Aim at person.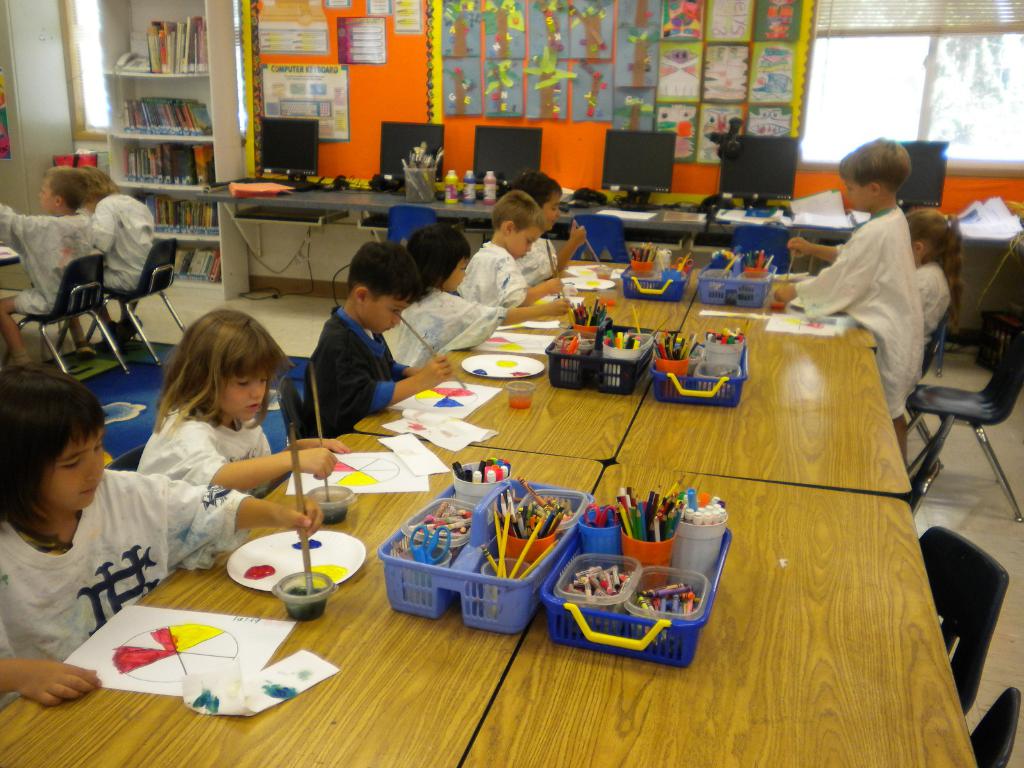
Aimed at (451, 180, 570, 301).
